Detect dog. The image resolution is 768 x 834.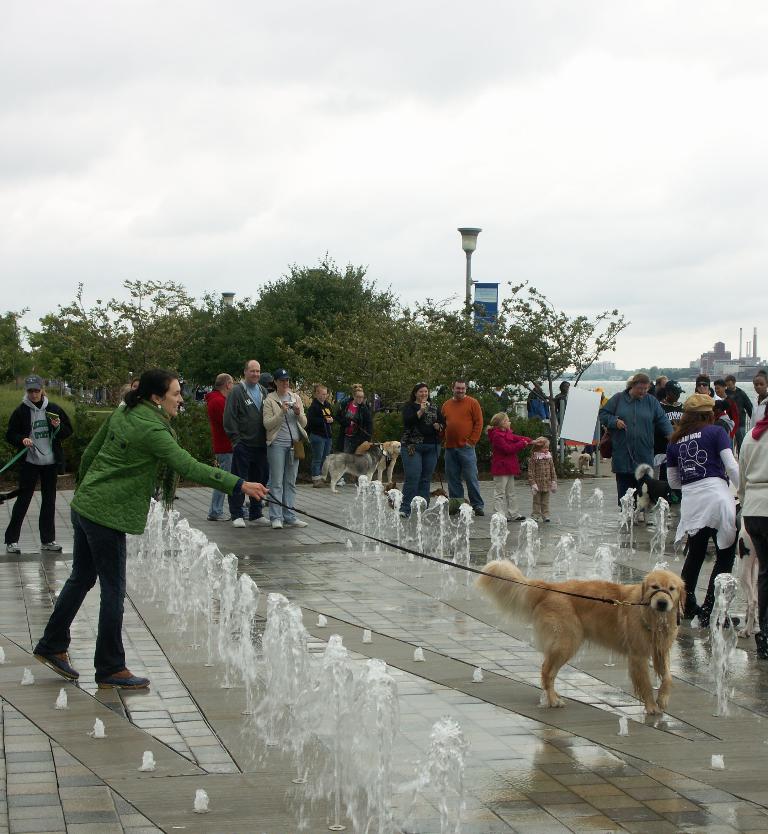
<bbox>581, 451, 592, 470</bbox>.
